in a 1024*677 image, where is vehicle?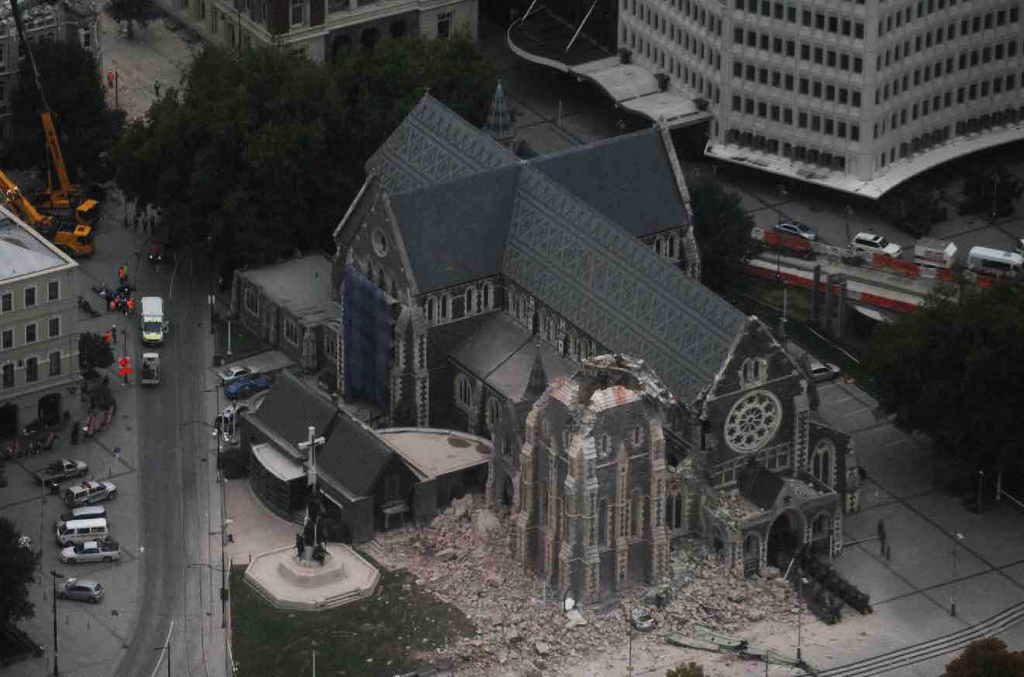
region(774, 222, 819, 242).
